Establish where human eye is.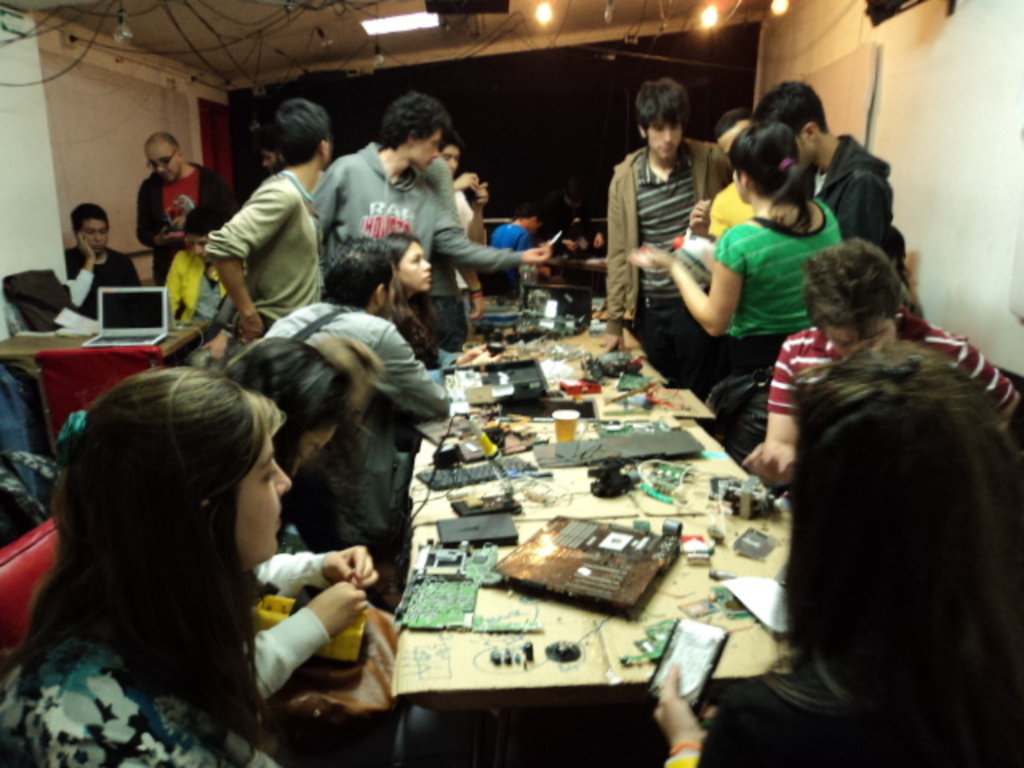
Established at left=411, top=256, right=424, bottom=264.
